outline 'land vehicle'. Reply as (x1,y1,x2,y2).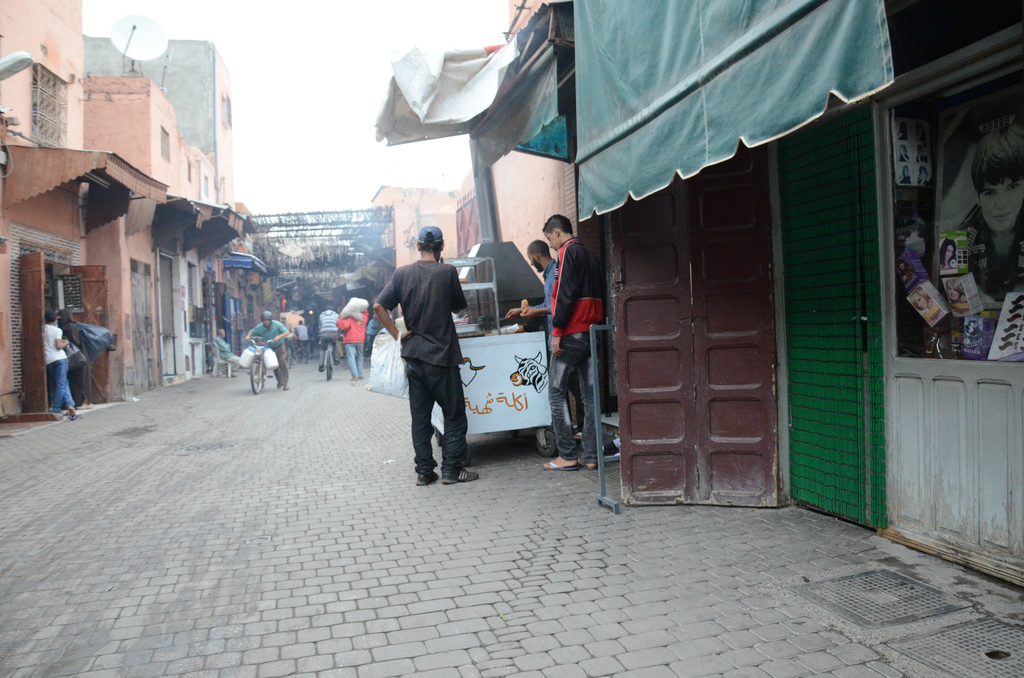
(300,339,311,366).
